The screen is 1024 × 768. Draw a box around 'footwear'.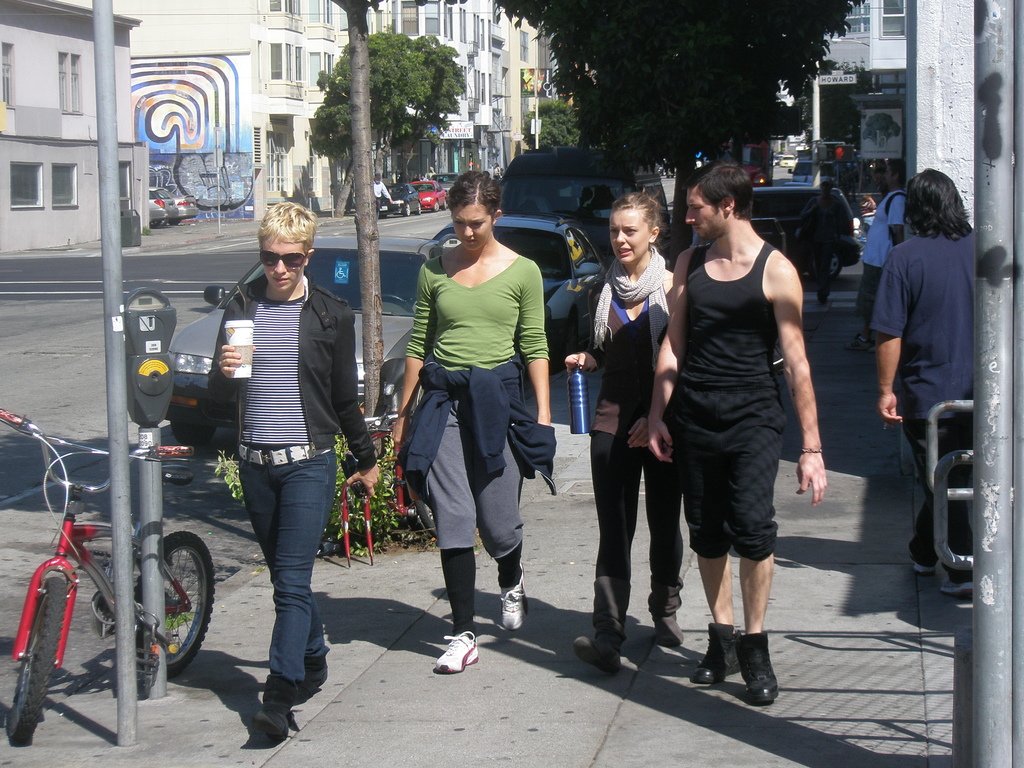
(left=738, top=634, right=781, bottom=703).
